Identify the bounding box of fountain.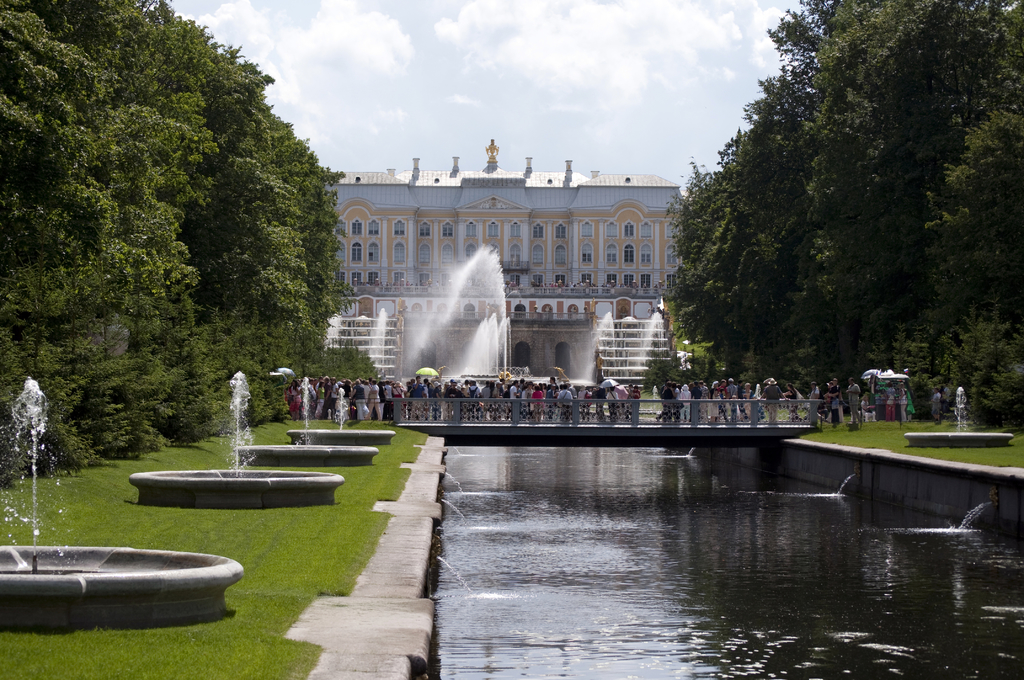
(left=292, top=423, right=393, bottom=441).
